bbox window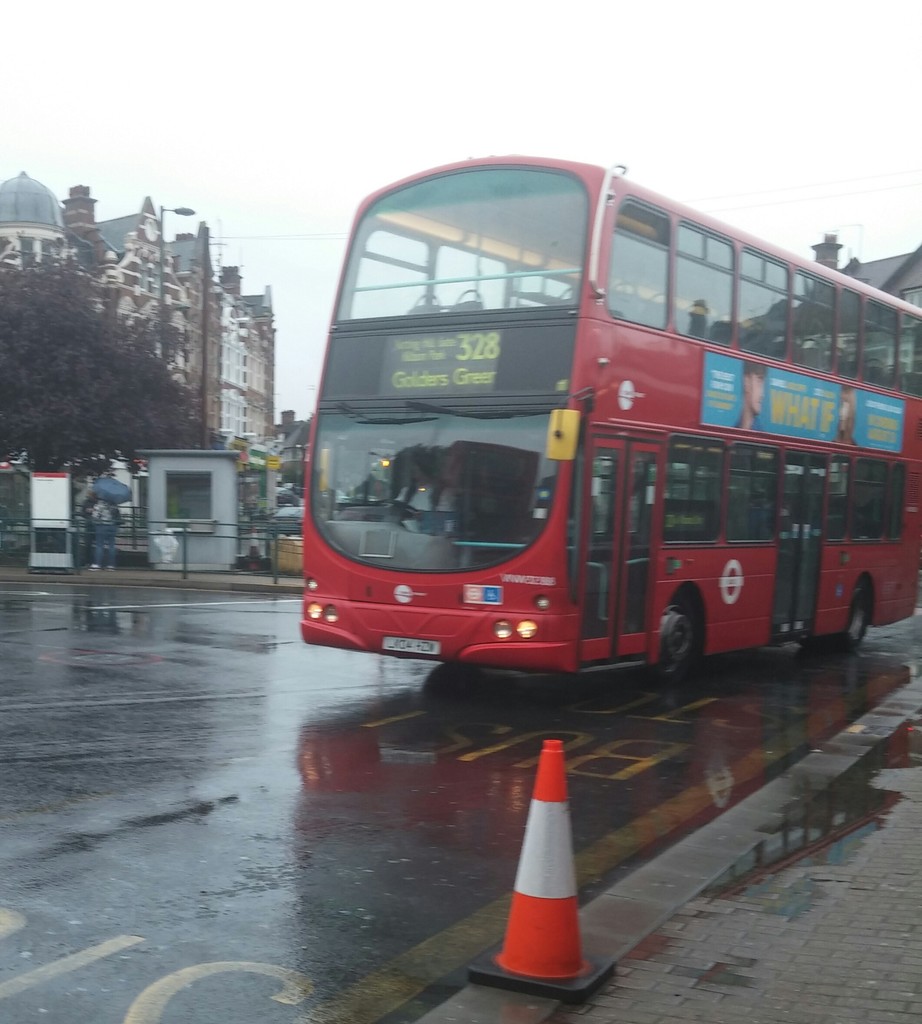
x1=658, y1=433, x2=724, y2=541
